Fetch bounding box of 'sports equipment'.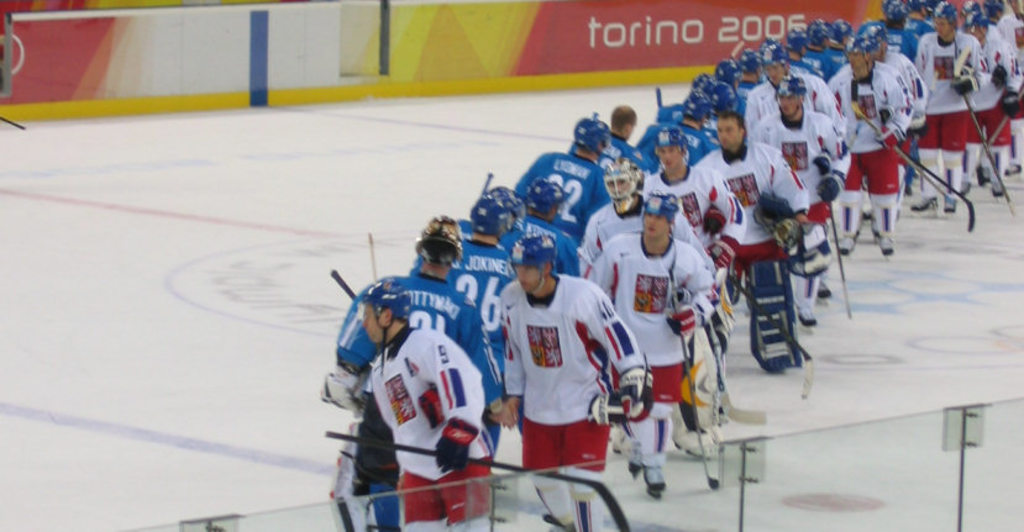
Bbox: [x1=949, y1=36, x2=1015, y2=215].
